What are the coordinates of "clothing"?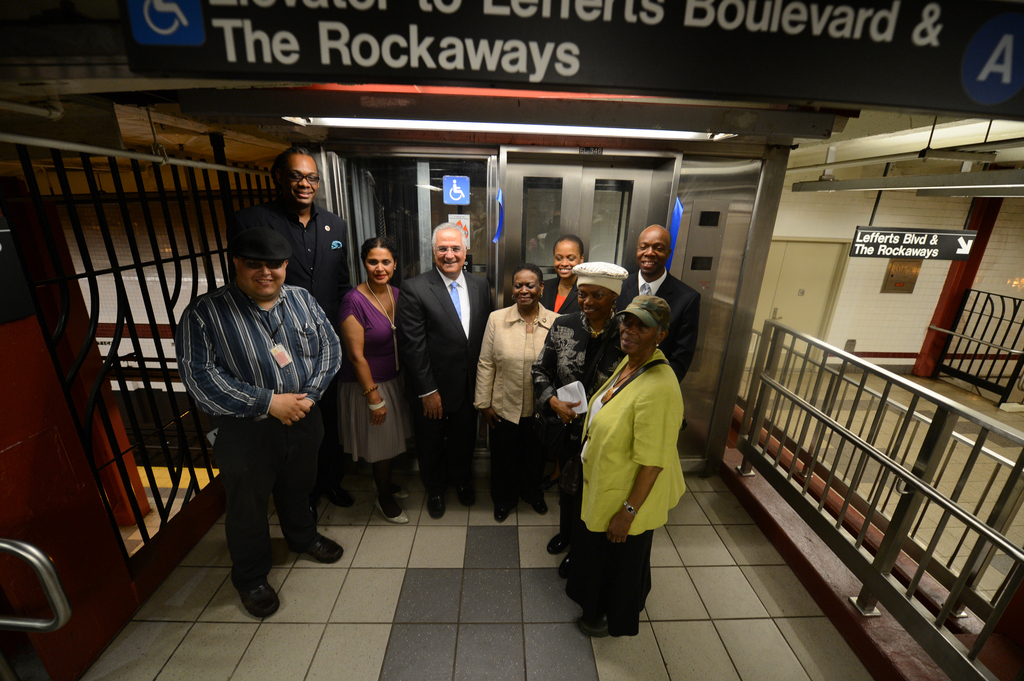
bbox=[399, 266, 493, 495].
